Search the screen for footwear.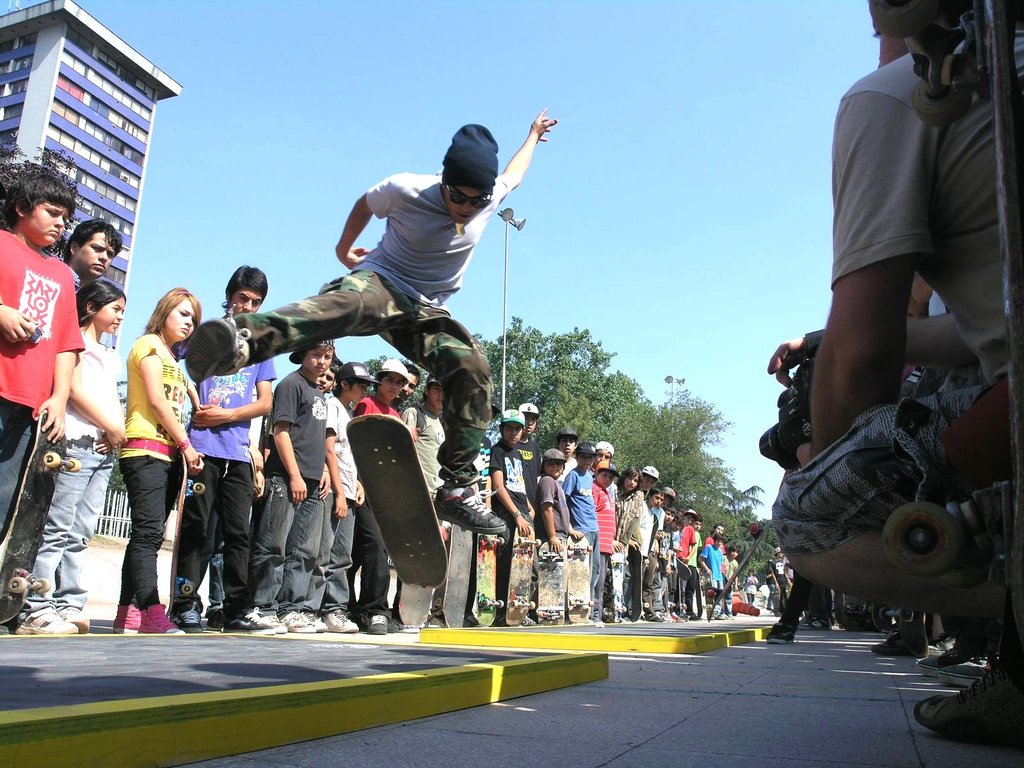
Found at [646, 611, 665, 621].
